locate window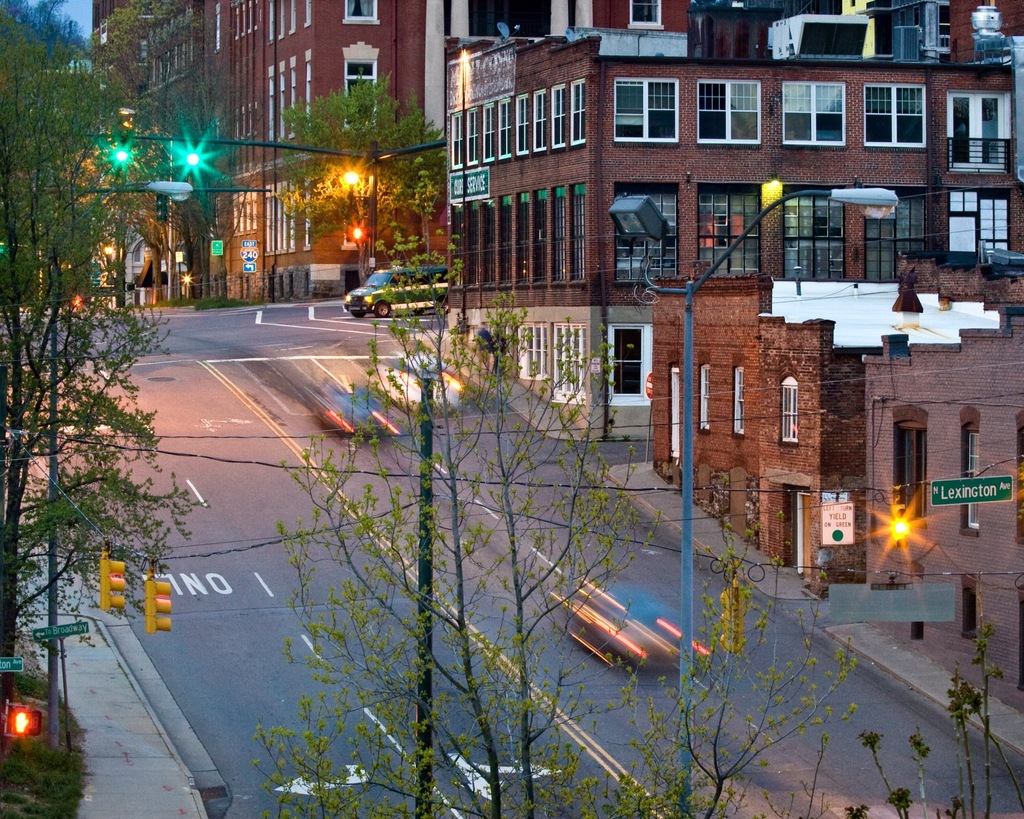
[462,106,479,163]
